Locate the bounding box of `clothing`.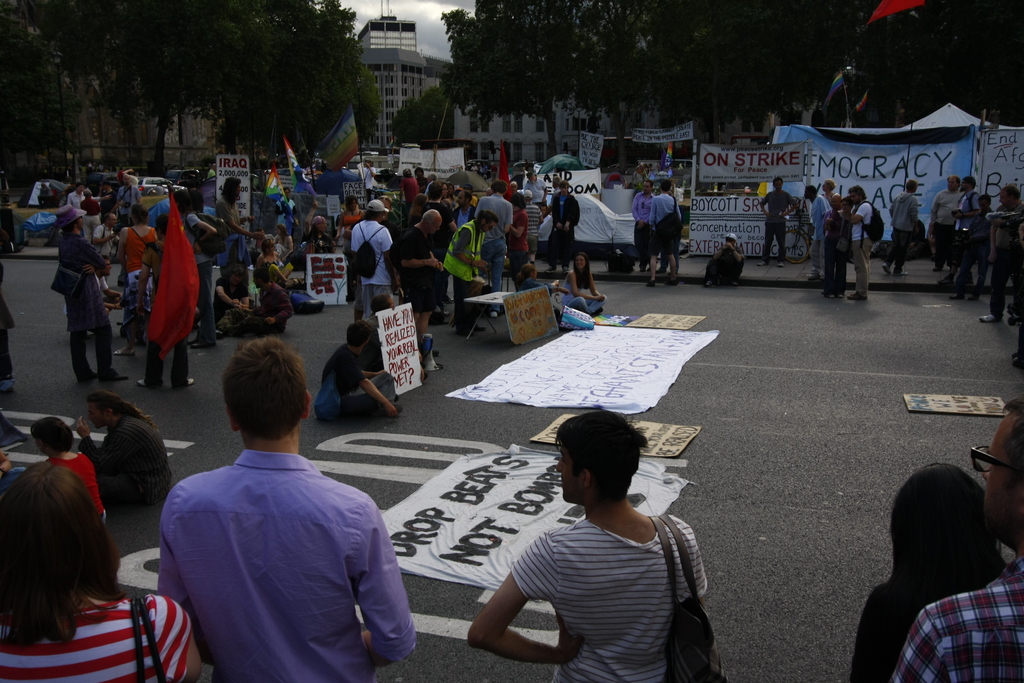
Bounding box: crop(79, 418, 173, 510).
